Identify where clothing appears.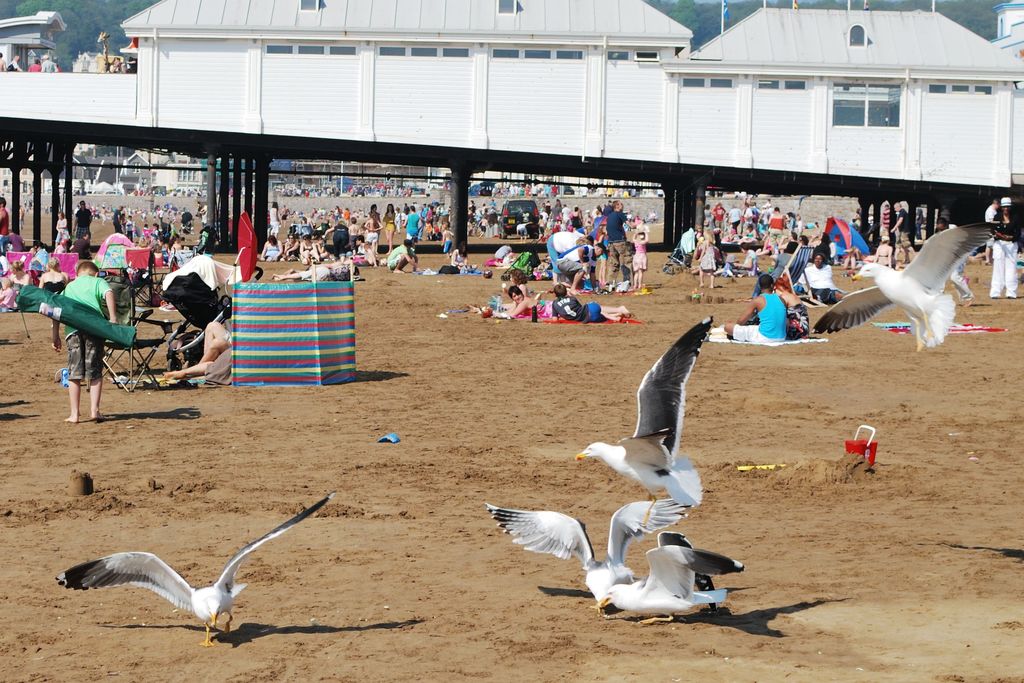
Appears at 453 251 472 272.
